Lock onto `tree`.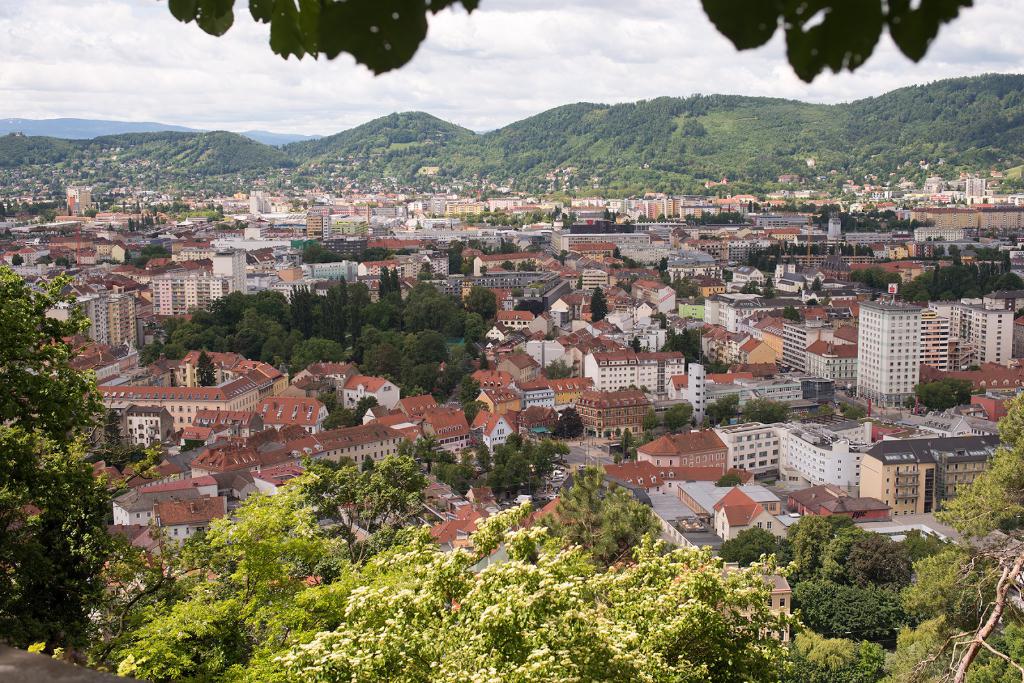
Locked: select_region(813, 275, 821, 293).
